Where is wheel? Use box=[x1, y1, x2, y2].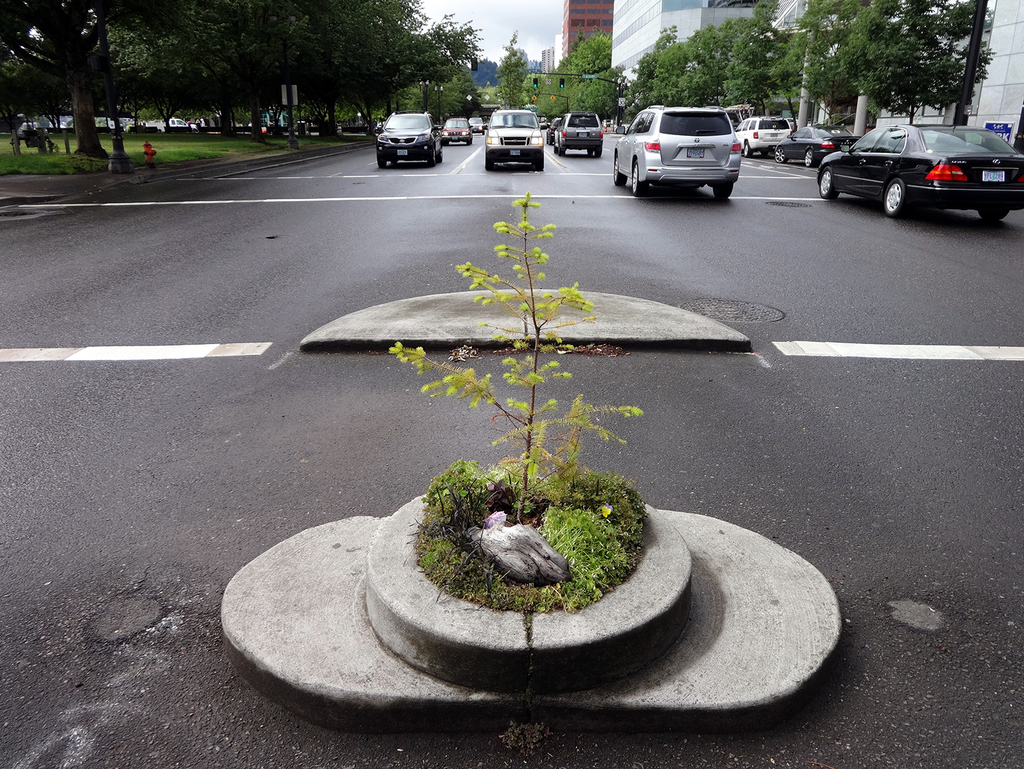
box=[819, 166, 839, 200].
